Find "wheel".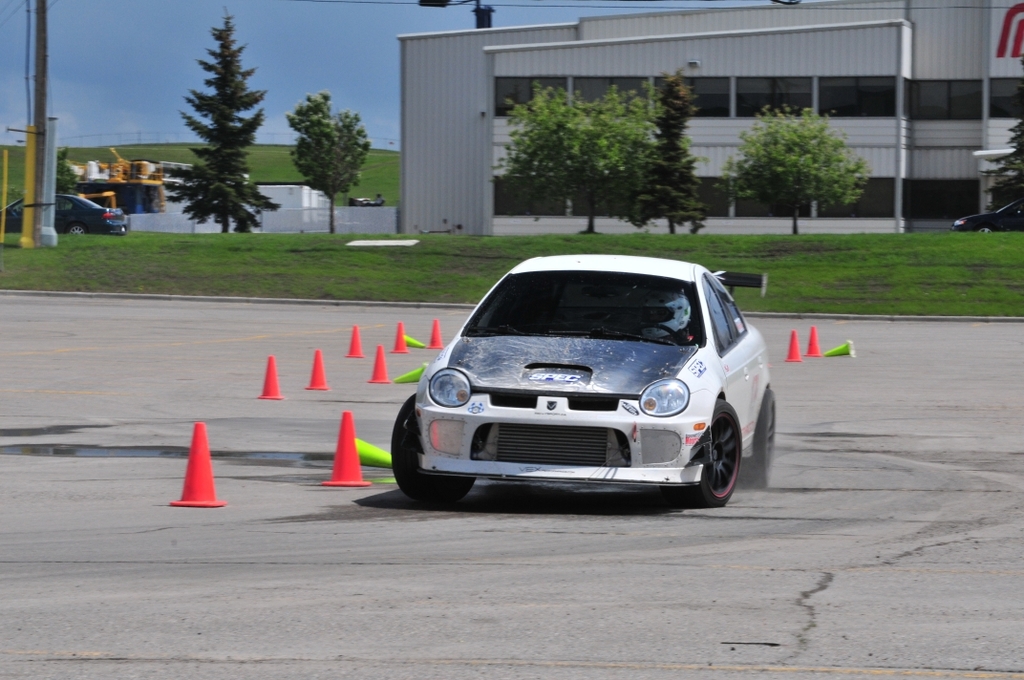
[977,223,996,232].
